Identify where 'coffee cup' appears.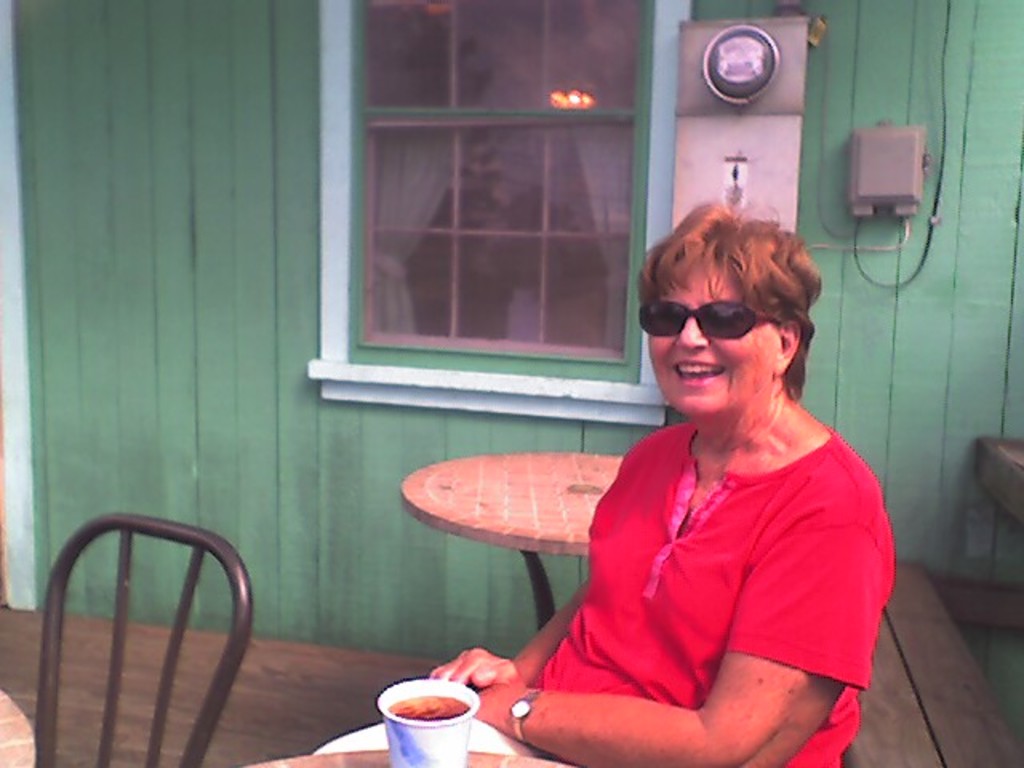
Appears at 373,677,483,766.
